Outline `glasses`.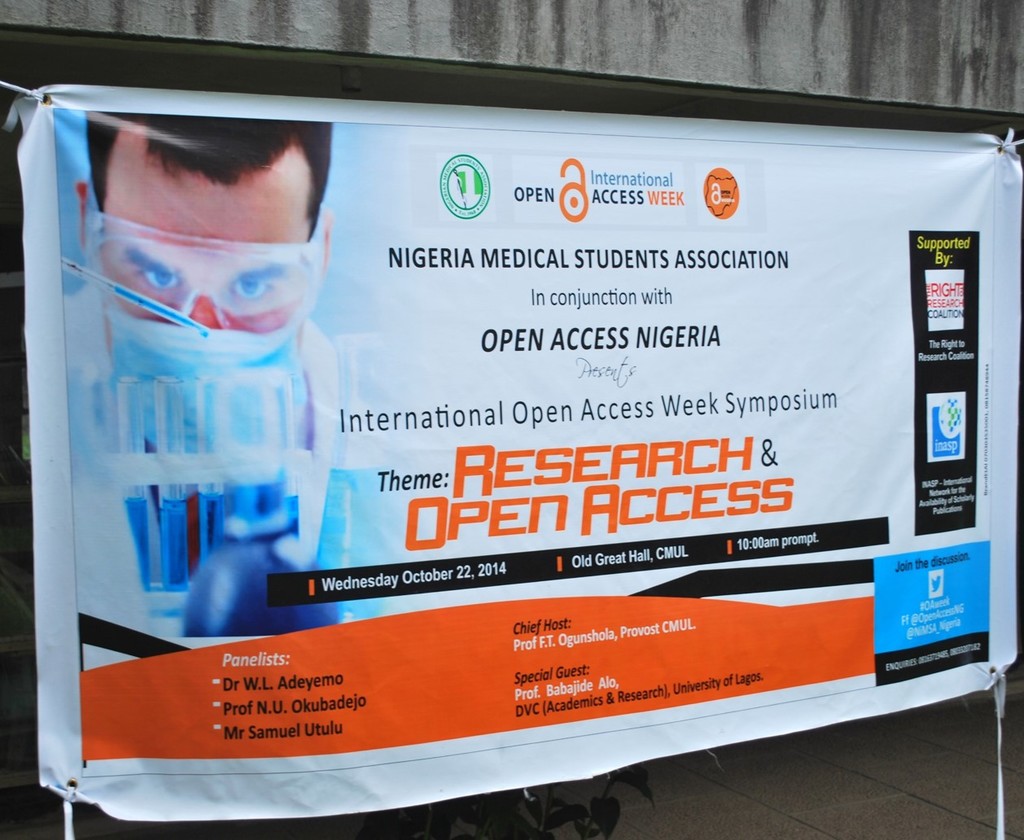
Outline: 97:238:312:309.
